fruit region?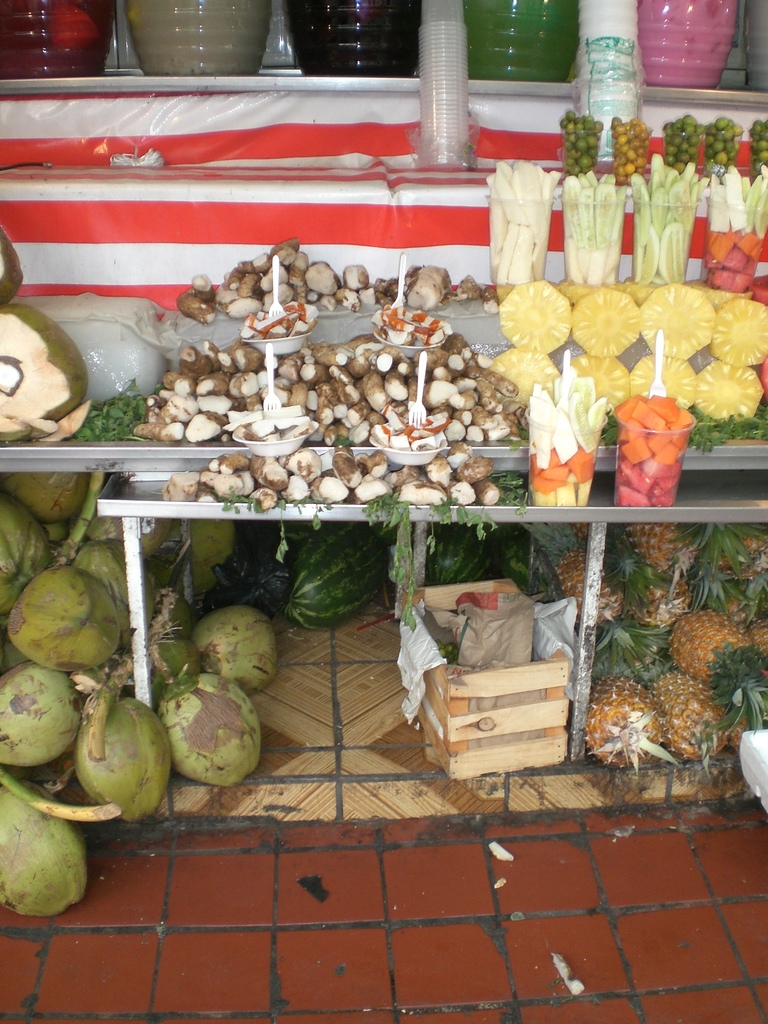
{"left": 0, "top": 304, "right": 93, "bottom": 444}
